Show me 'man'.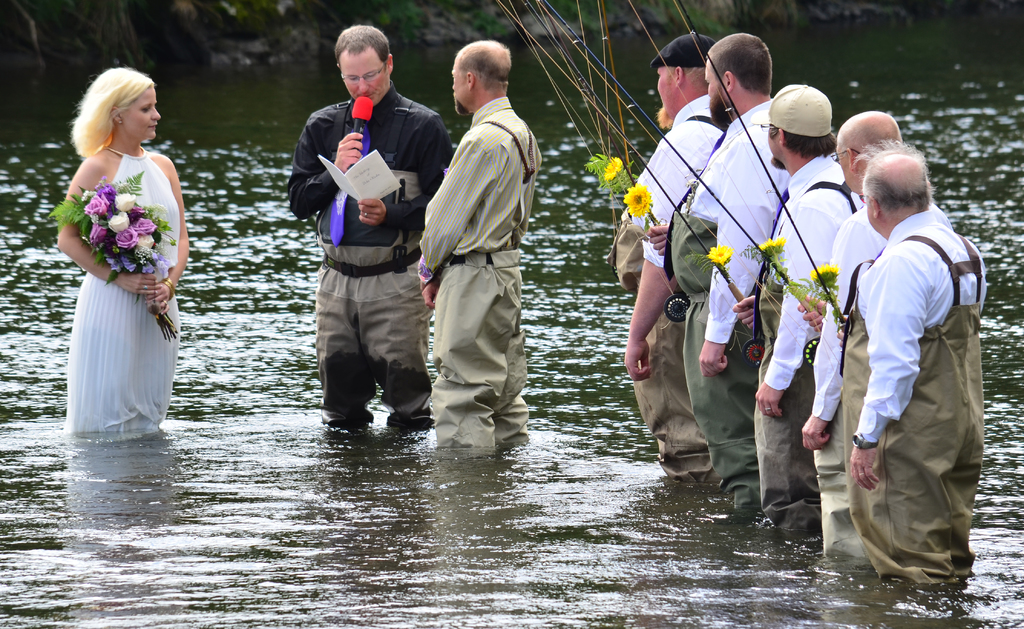
'man' is here: {"x1": 287, "y1": 26, "x2": 456, "y2": 438}.
